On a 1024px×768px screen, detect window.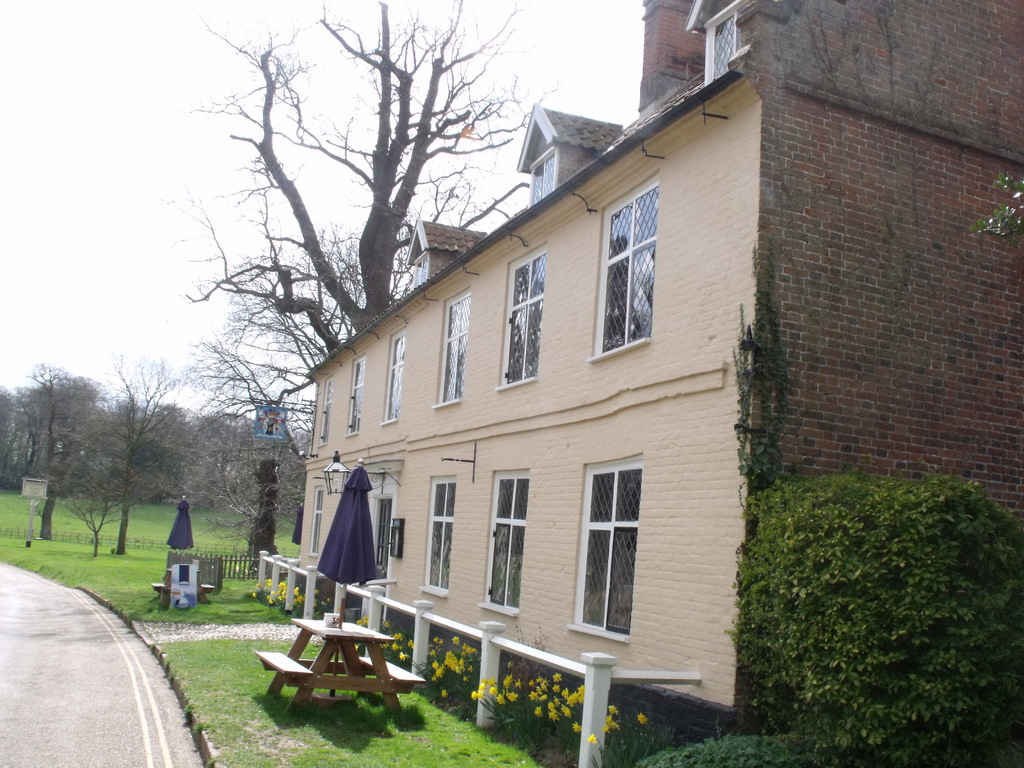
381, 326, 410, 424.
